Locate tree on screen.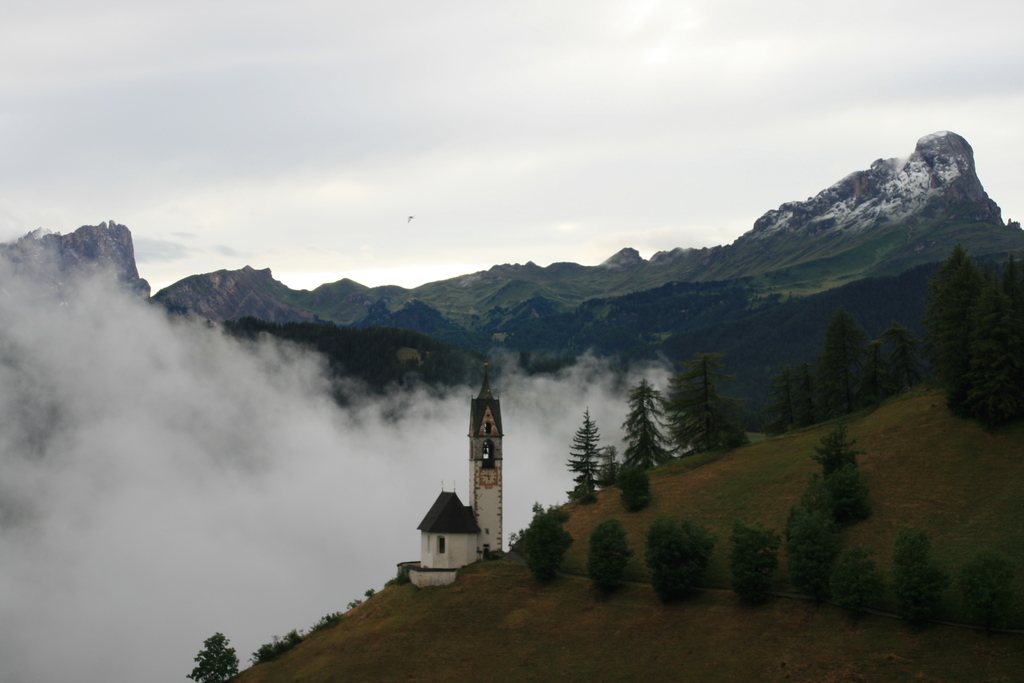
On screen at l=880, t=536, r=956, b=626.
